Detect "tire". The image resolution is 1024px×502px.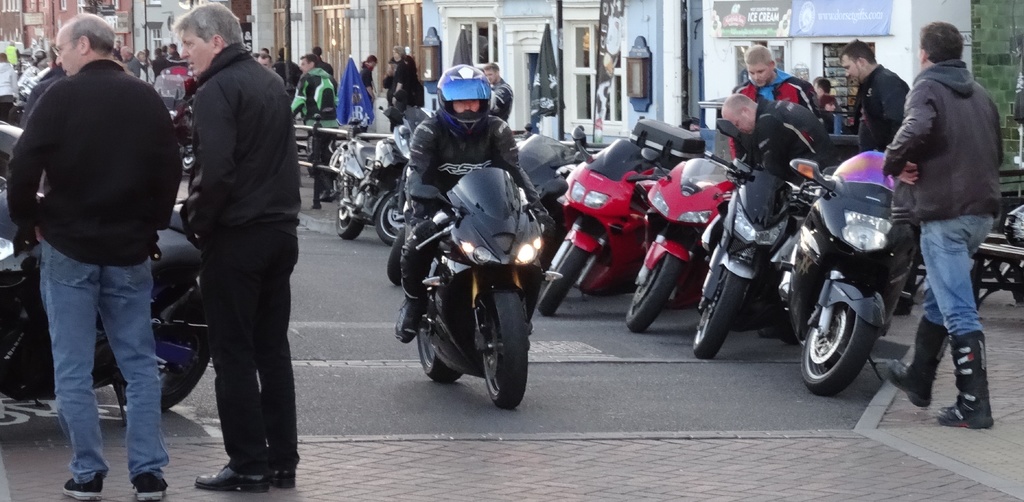
378 189 411 243.
